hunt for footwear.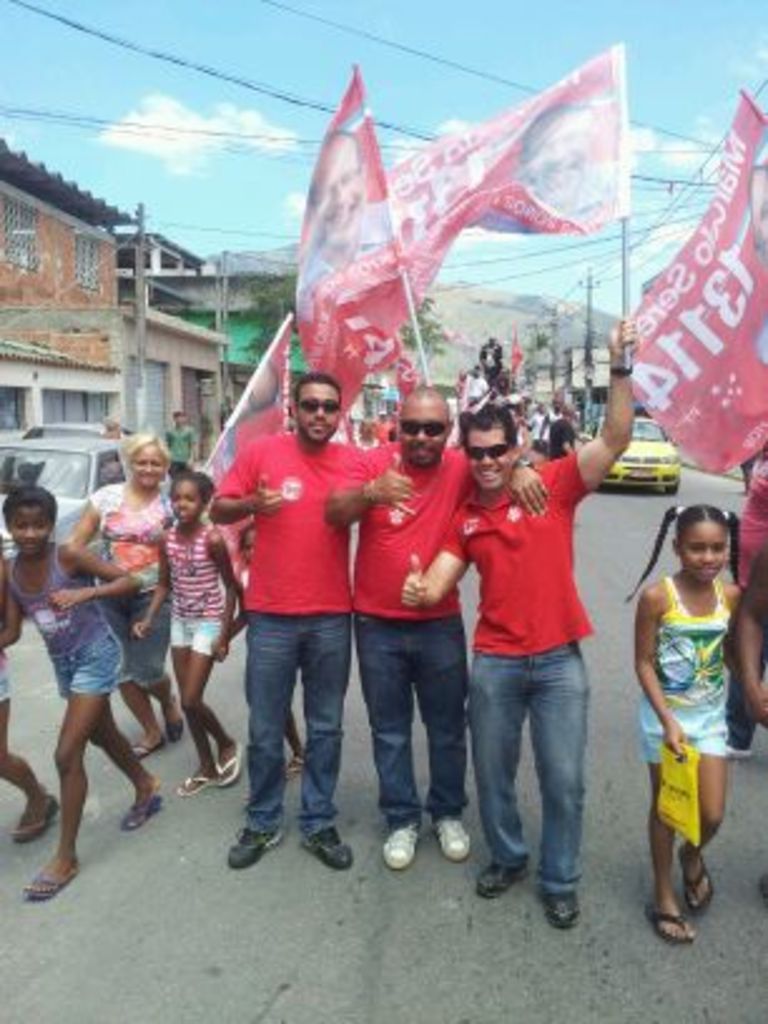
Hunted down at rect(437, 813, 469, 858).
